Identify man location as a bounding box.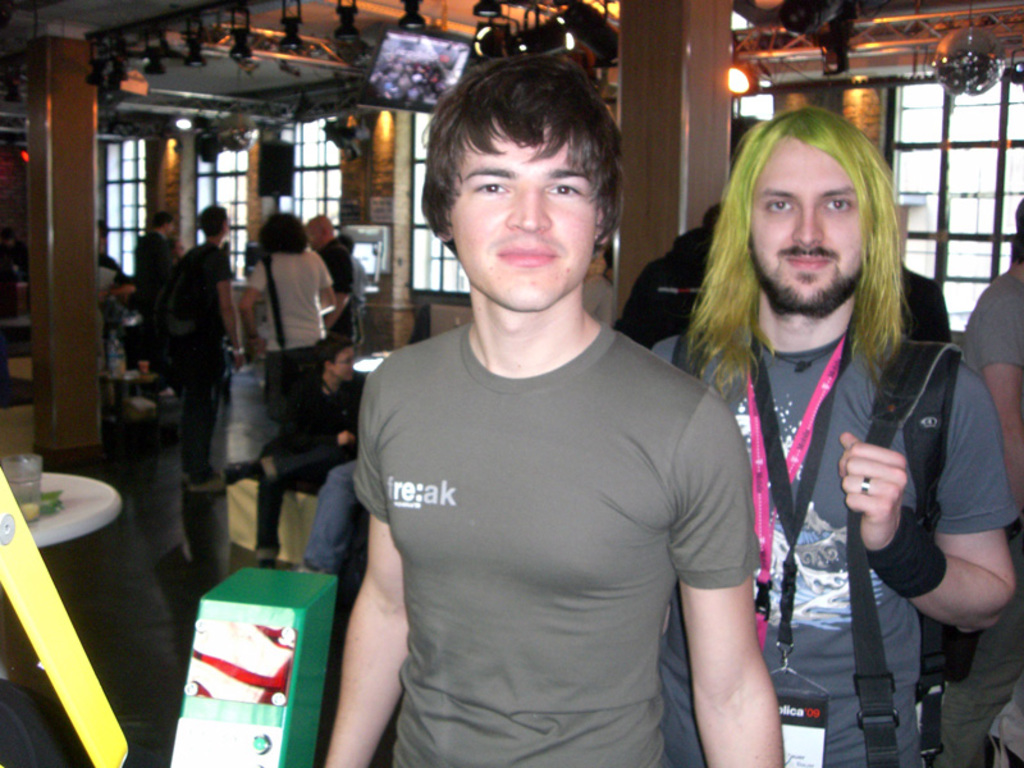
182:206:248:489.
